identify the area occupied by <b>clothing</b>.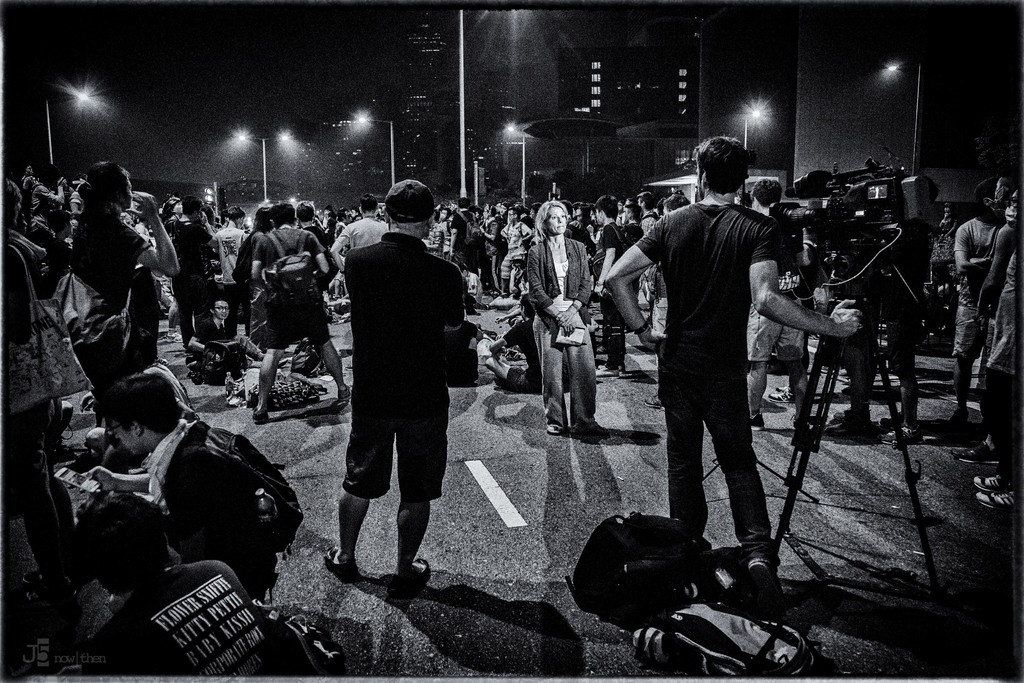
Area: l=131, t=418, r=282, b=597.
